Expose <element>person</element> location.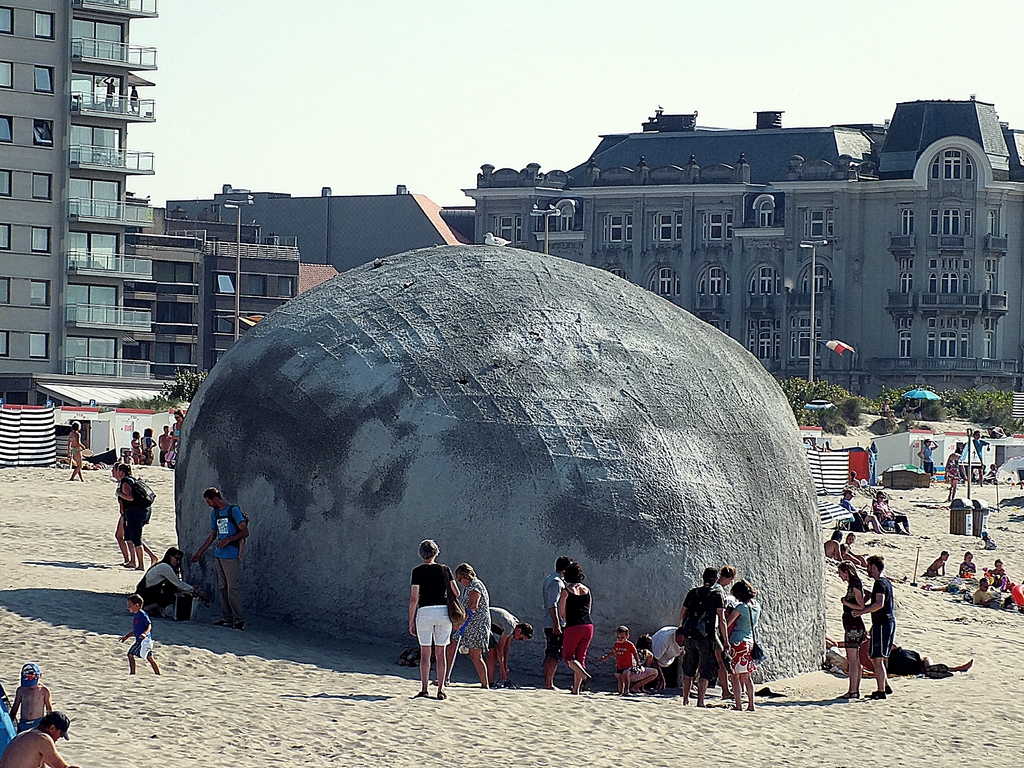
Exposed at 916, 548, 950, 580.
